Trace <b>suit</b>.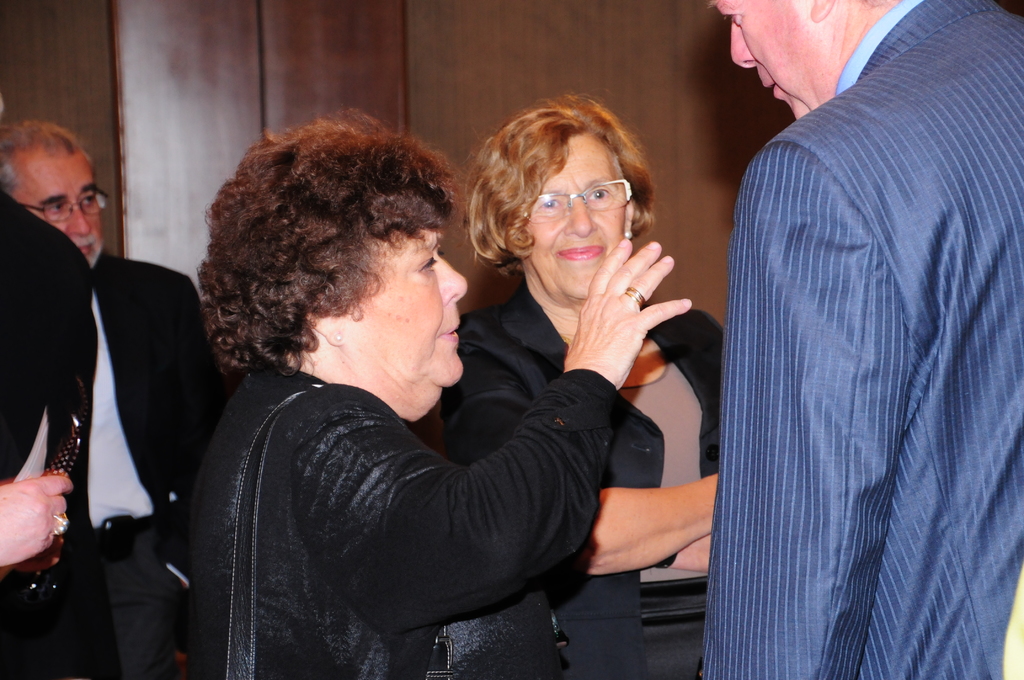
Traced to Rect(86, 250, 232, 679).
